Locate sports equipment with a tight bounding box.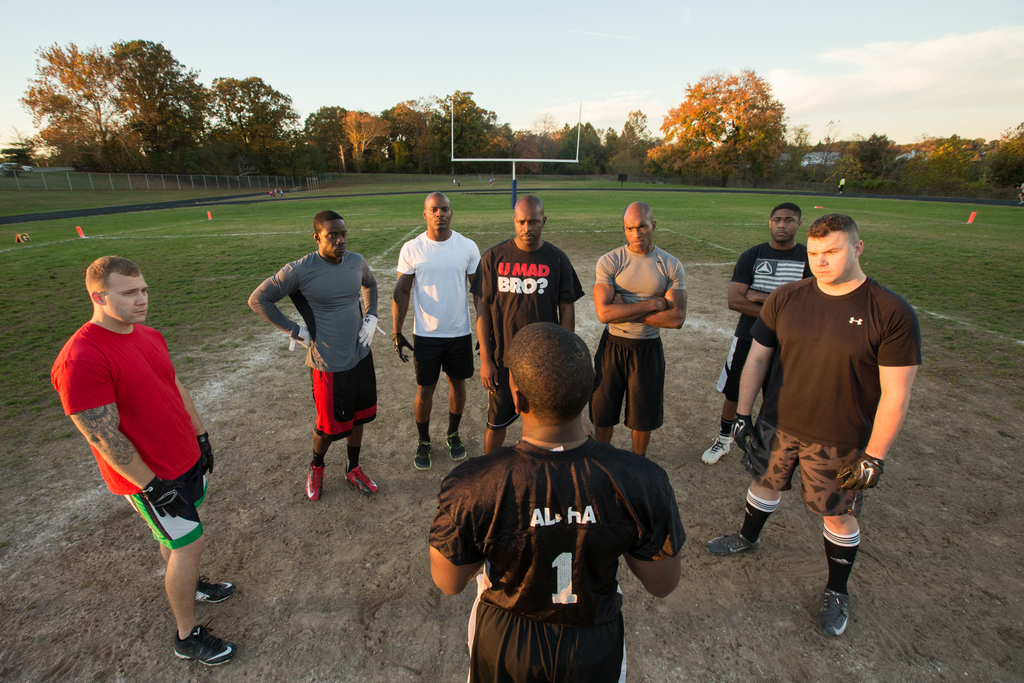
rect(176, 618, 239, 667).
